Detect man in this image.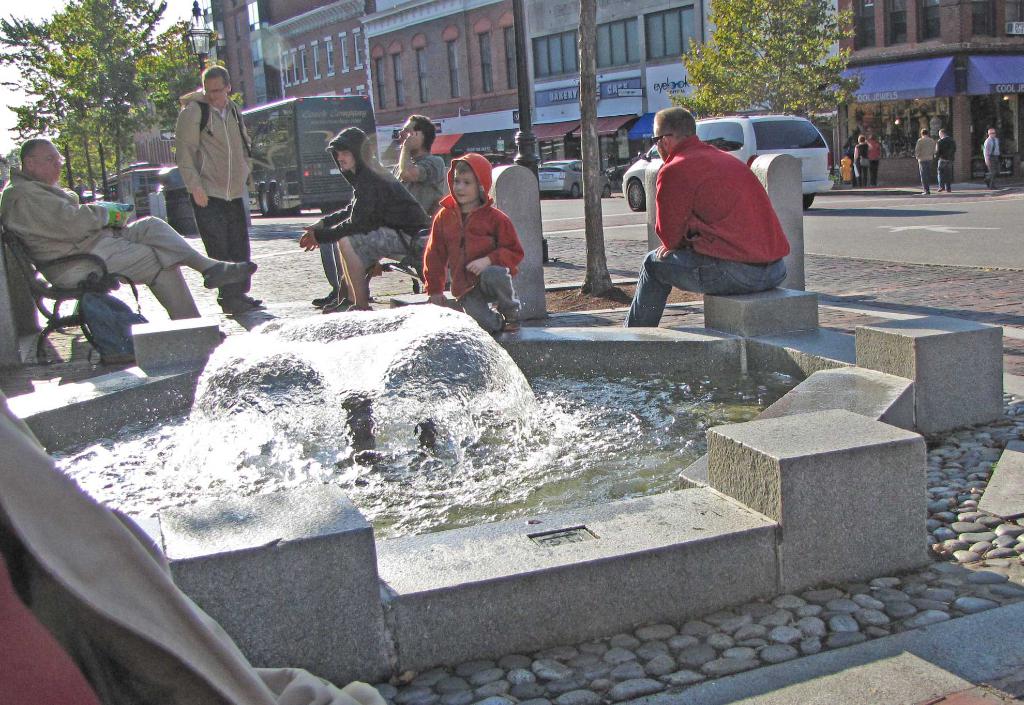
Detection: x1=935, y1=127, x2=956, y2=196.
